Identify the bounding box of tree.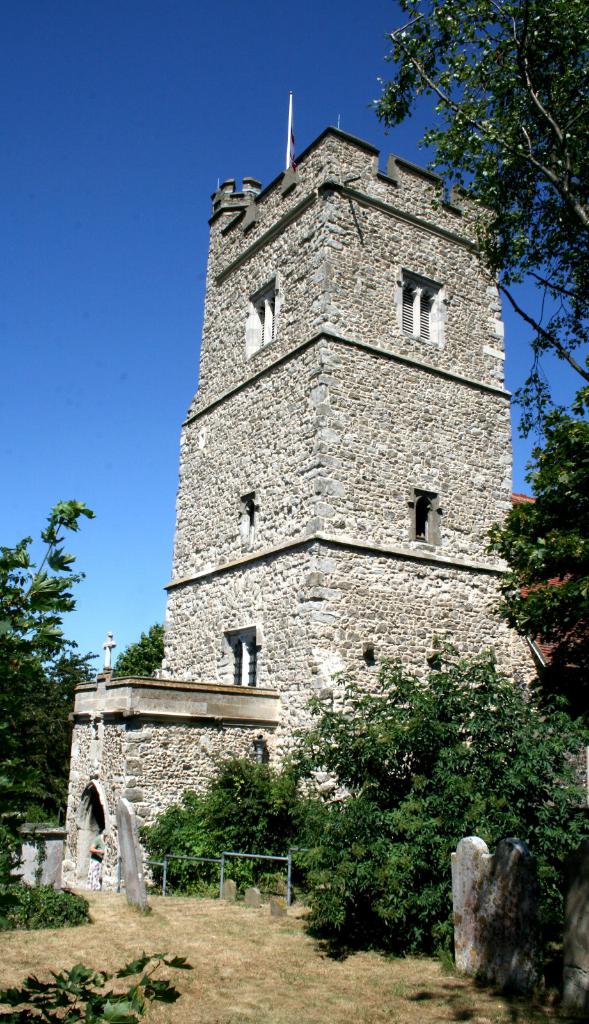
{"left": 109, "top": 627, "right": 162, "bottom": 685}.
